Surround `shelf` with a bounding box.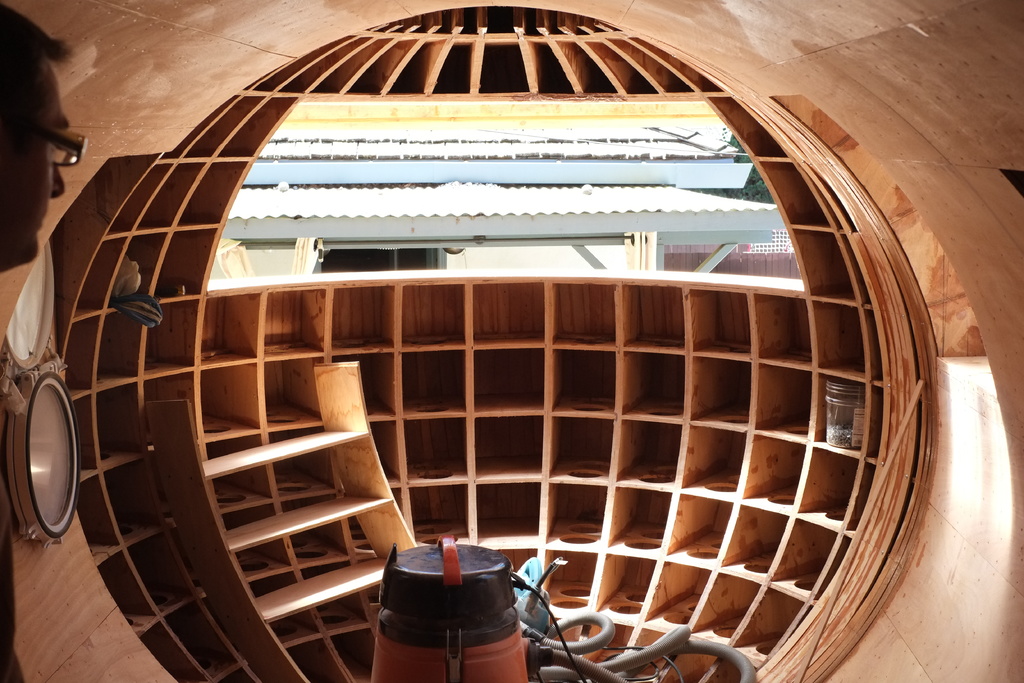
box=[739, 429, 808, 507].
